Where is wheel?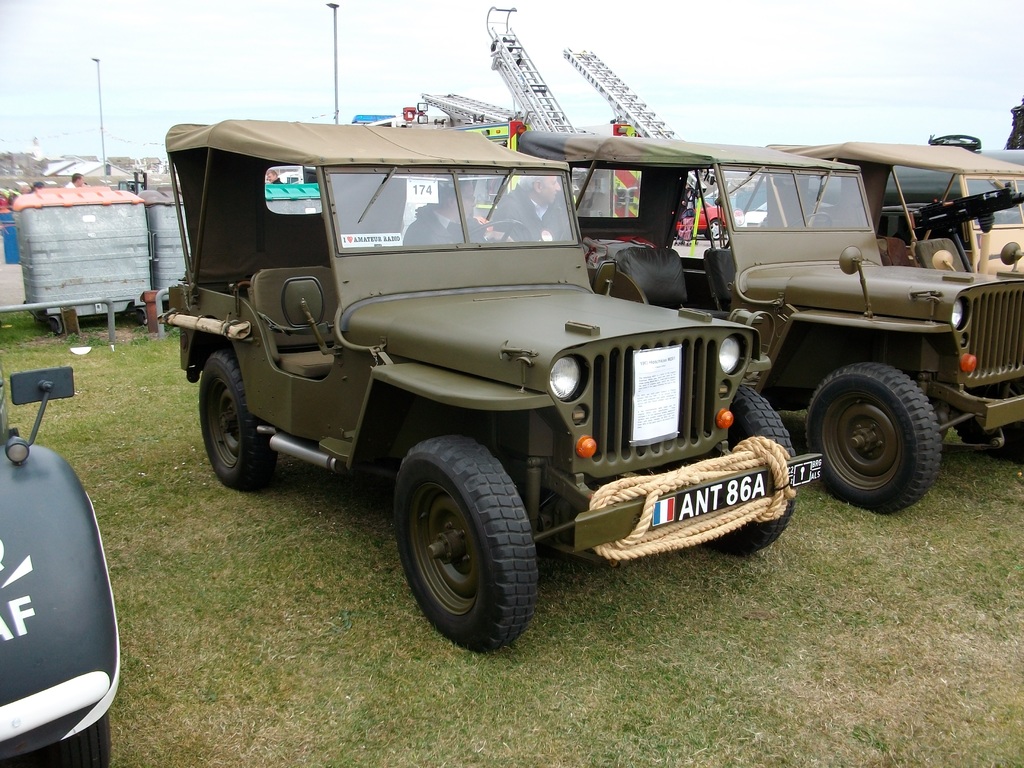
[x1=788, y1=212, x2=832, y2=228].
